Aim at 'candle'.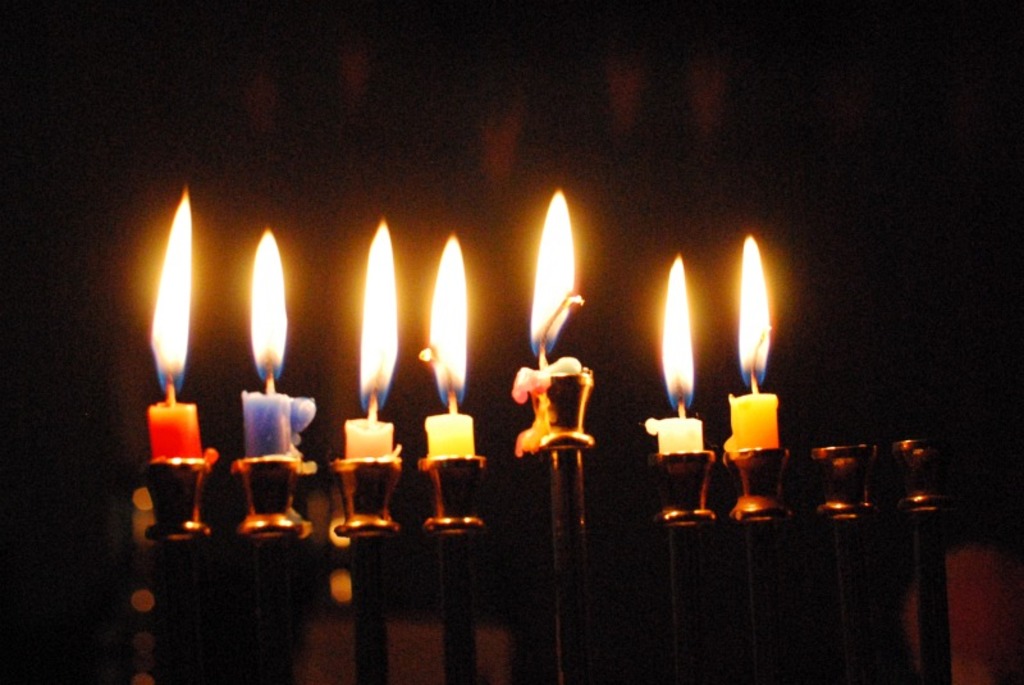
Aimed at <bbox>146, 186, 207, 457</bbox>.
